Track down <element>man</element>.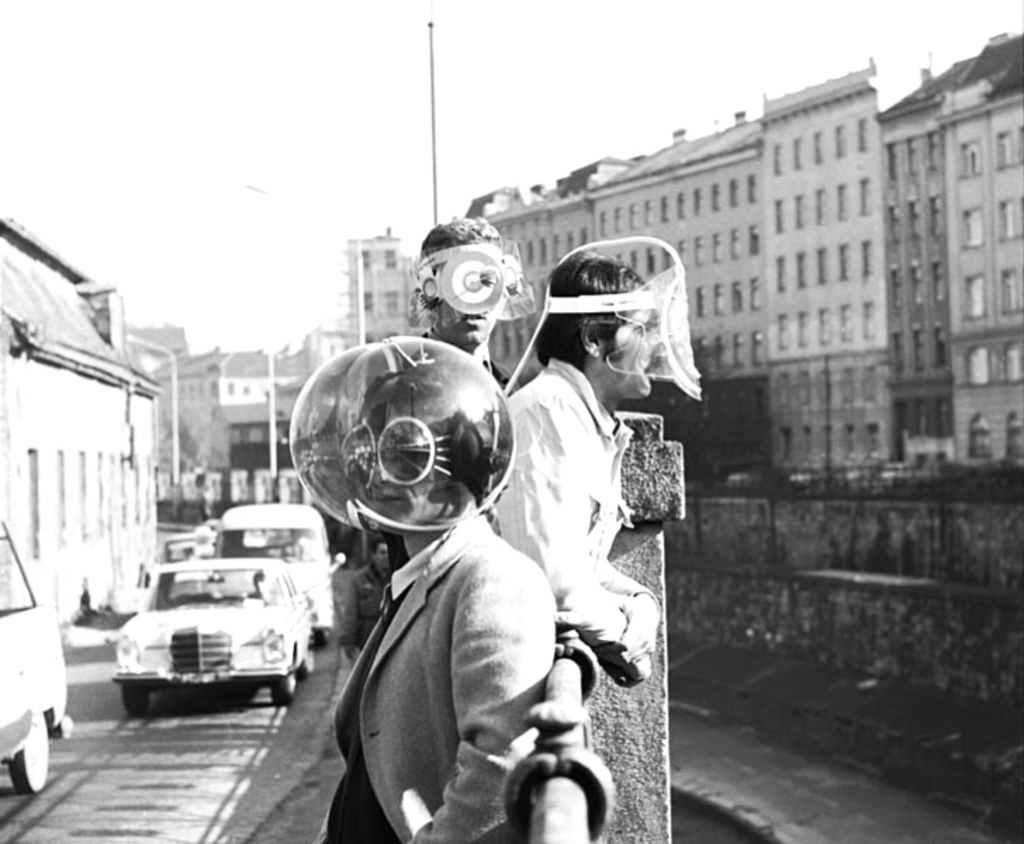
Tracked to [x1=484, y1=234, x2=710, y2=693].
